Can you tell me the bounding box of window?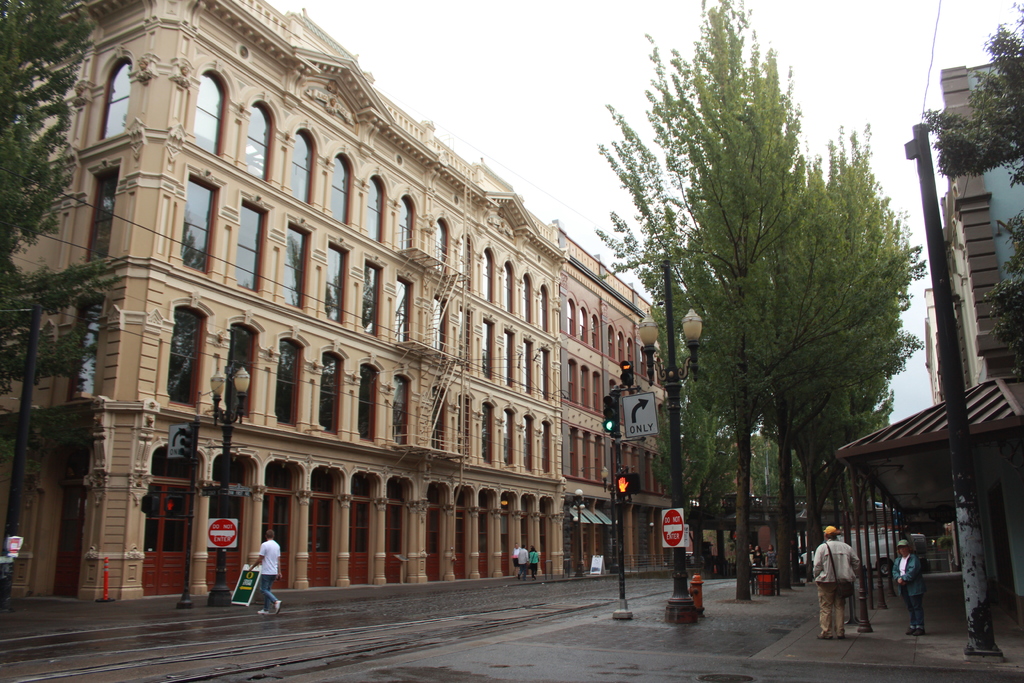
left=481, top=250, right=492, bottom=302.
